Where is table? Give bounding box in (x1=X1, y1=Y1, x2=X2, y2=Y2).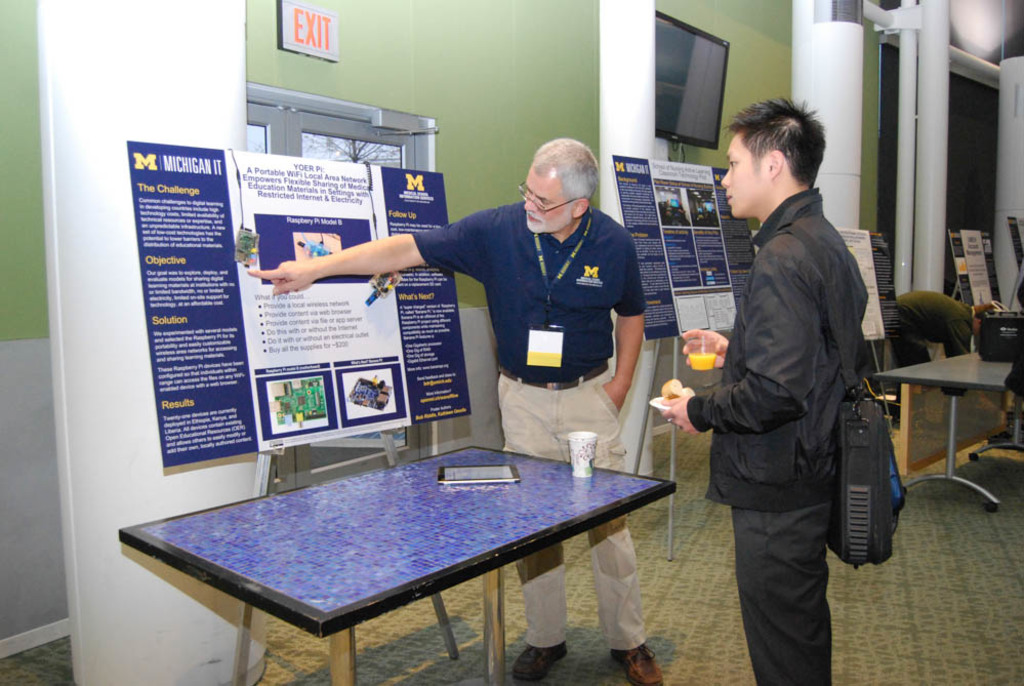
(x1=870, y1=349, x2=1011, y2=508).
